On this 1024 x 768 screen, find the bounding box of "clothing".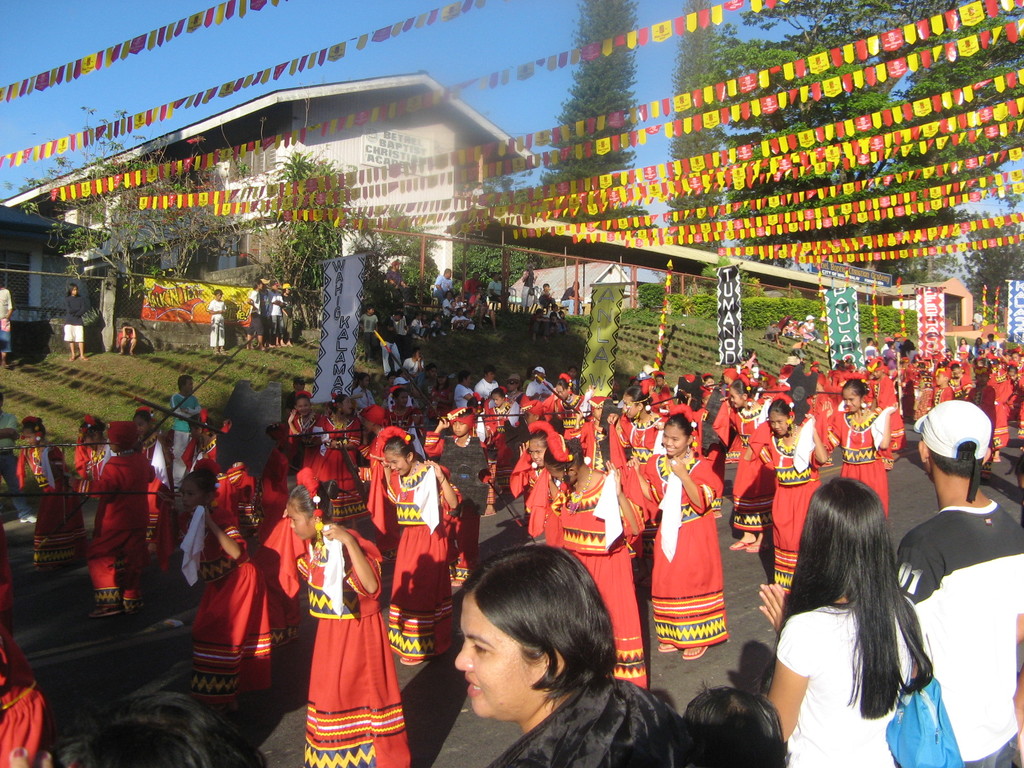
Bounding box: bbox=[168, 388, 205, 485].
